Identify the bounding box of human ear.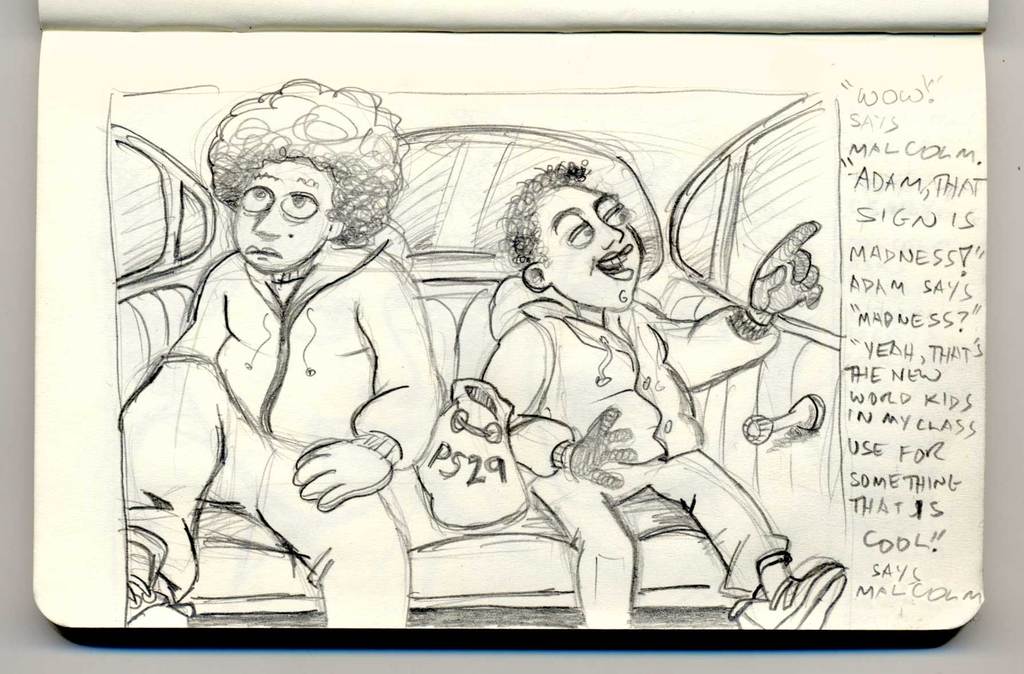
(x1=328, y1=215, x2=346, y2=241).
